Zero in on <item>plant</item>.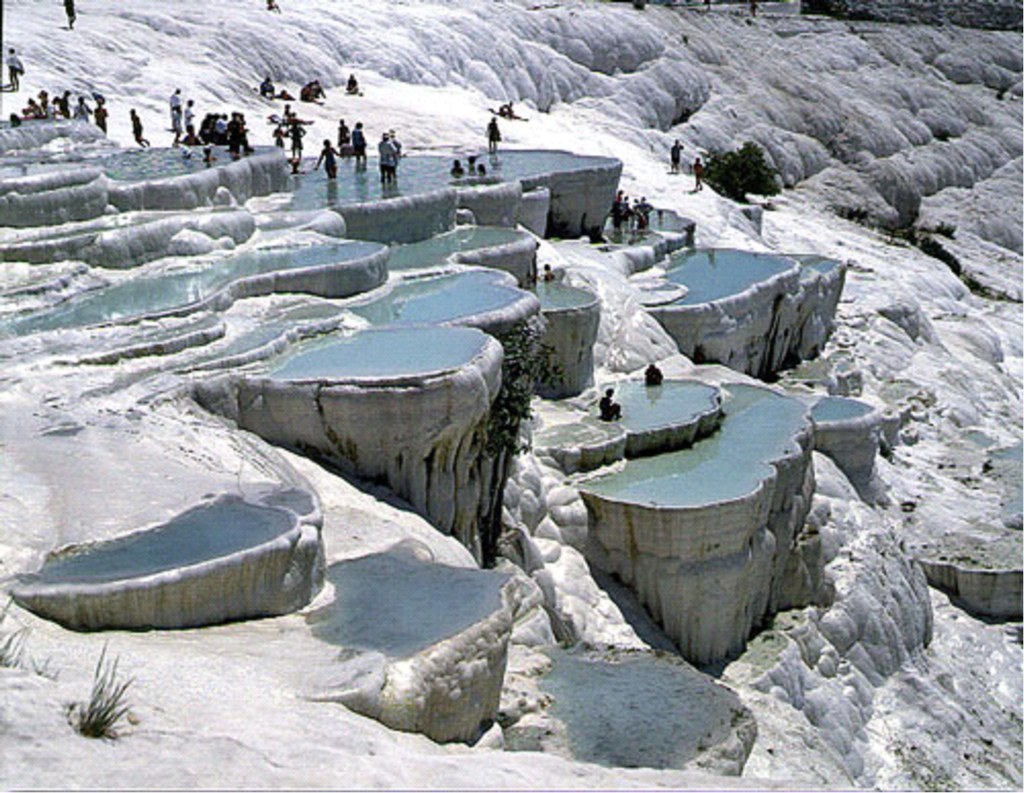
Zeroed in: rect(917, 230, 960, 277).
